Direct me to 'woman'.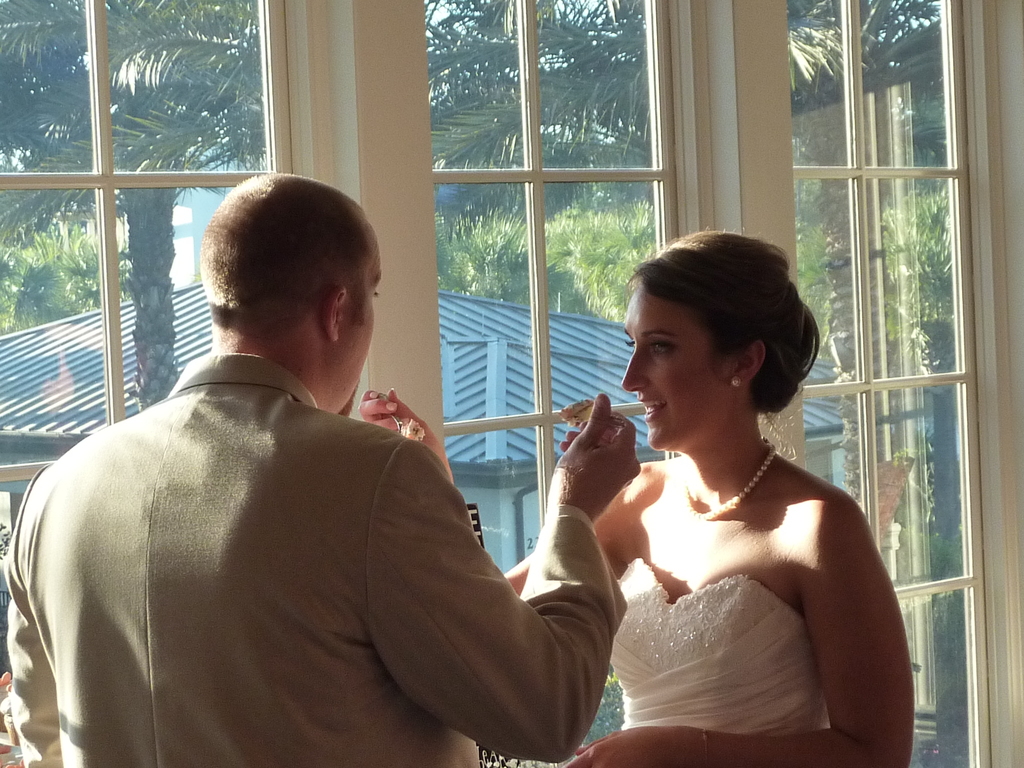
Direction: left=454, top=213, right=895, bottom=767.
